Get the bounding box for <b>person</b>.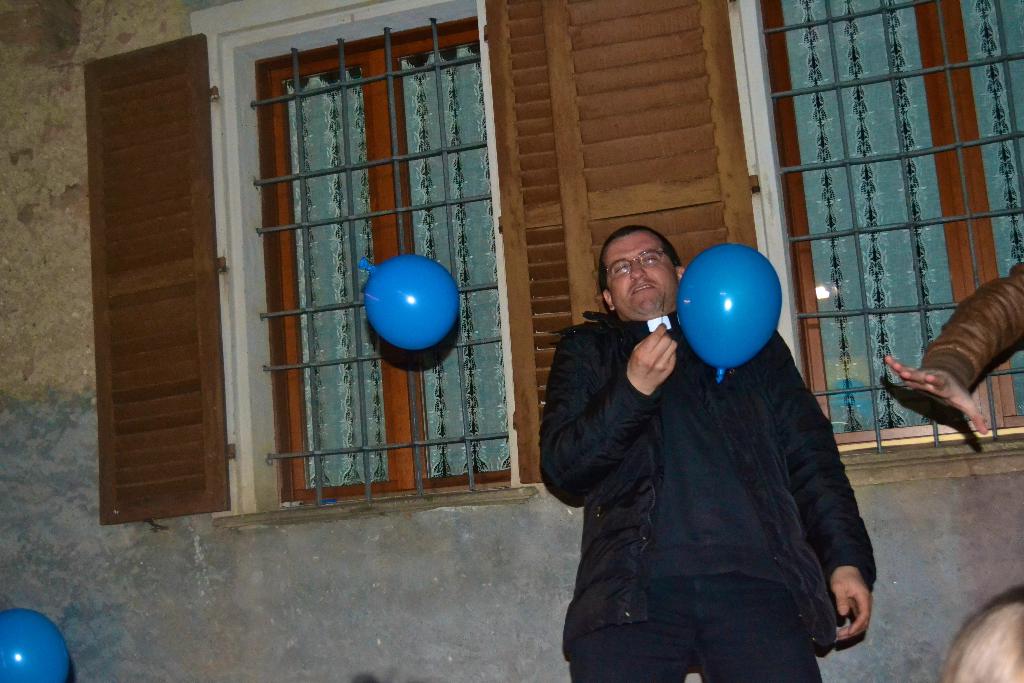
883,263,1023,436.
